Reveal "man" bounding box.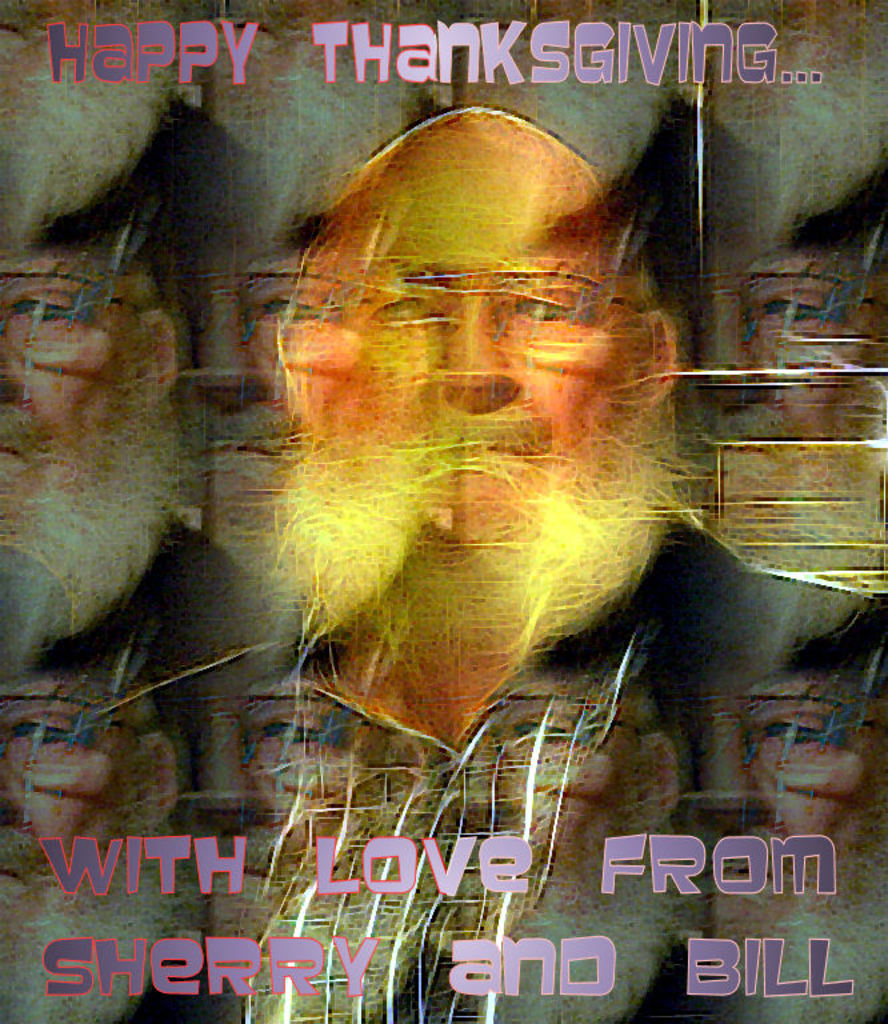
Revealed: bbox=[0, 237, 240, 716].
